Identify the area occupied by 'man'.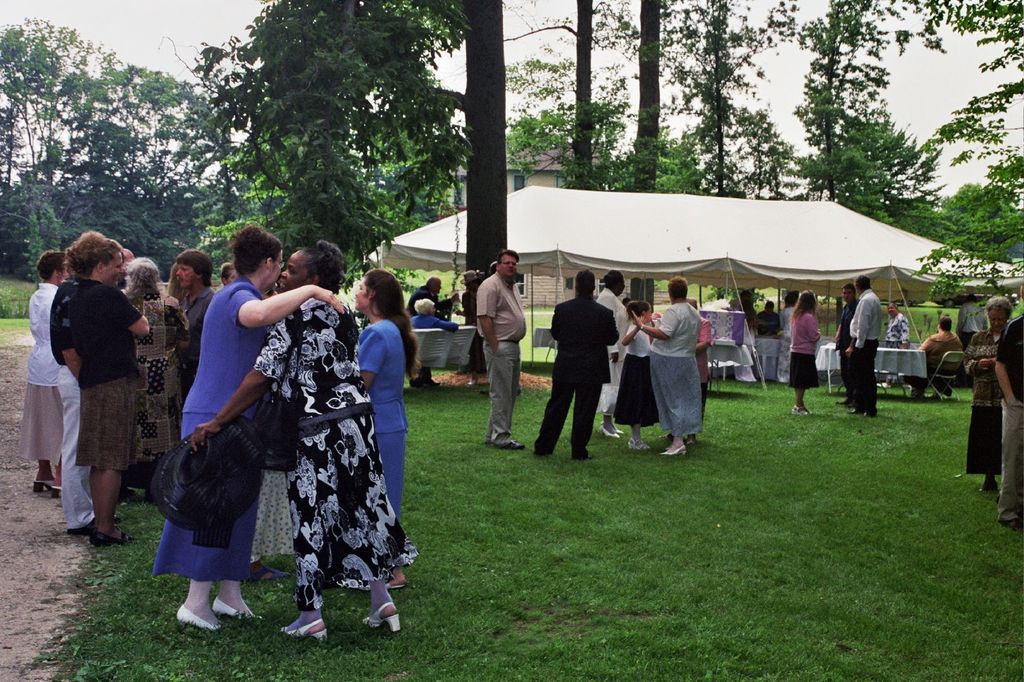
Area: Rect(892, 314, 971, 398).
